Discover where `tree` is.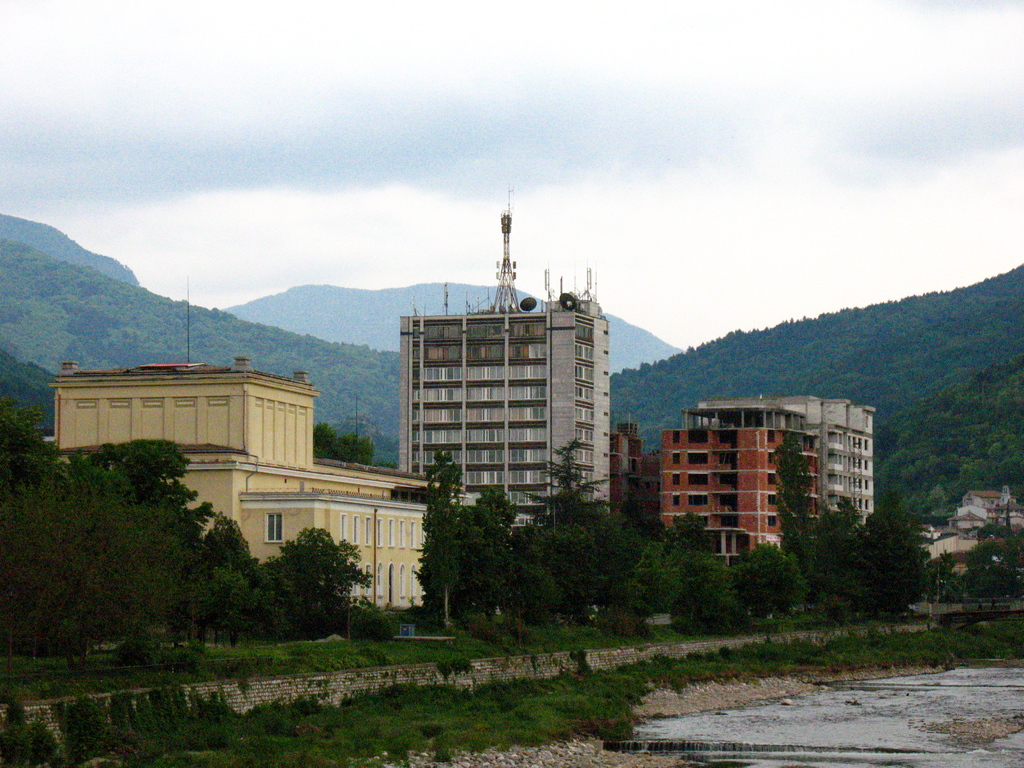
Discovered at x1=931, y1=514, x2=1023, y2=614.
